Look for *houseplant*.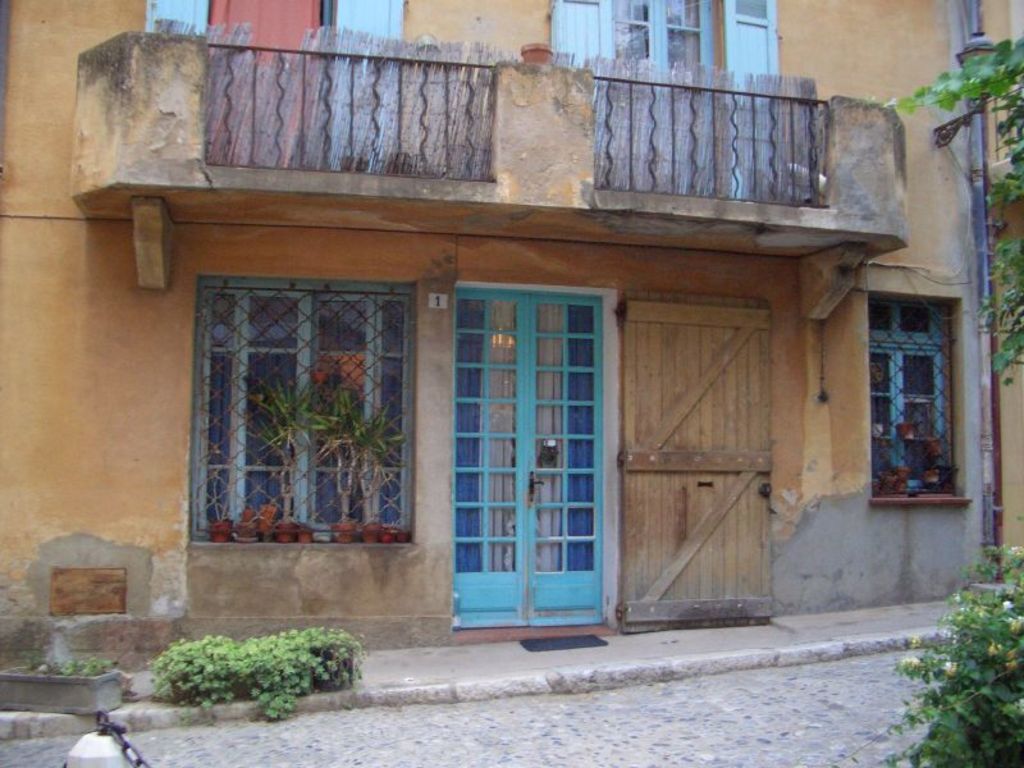
Found: 518:40:554:67.
